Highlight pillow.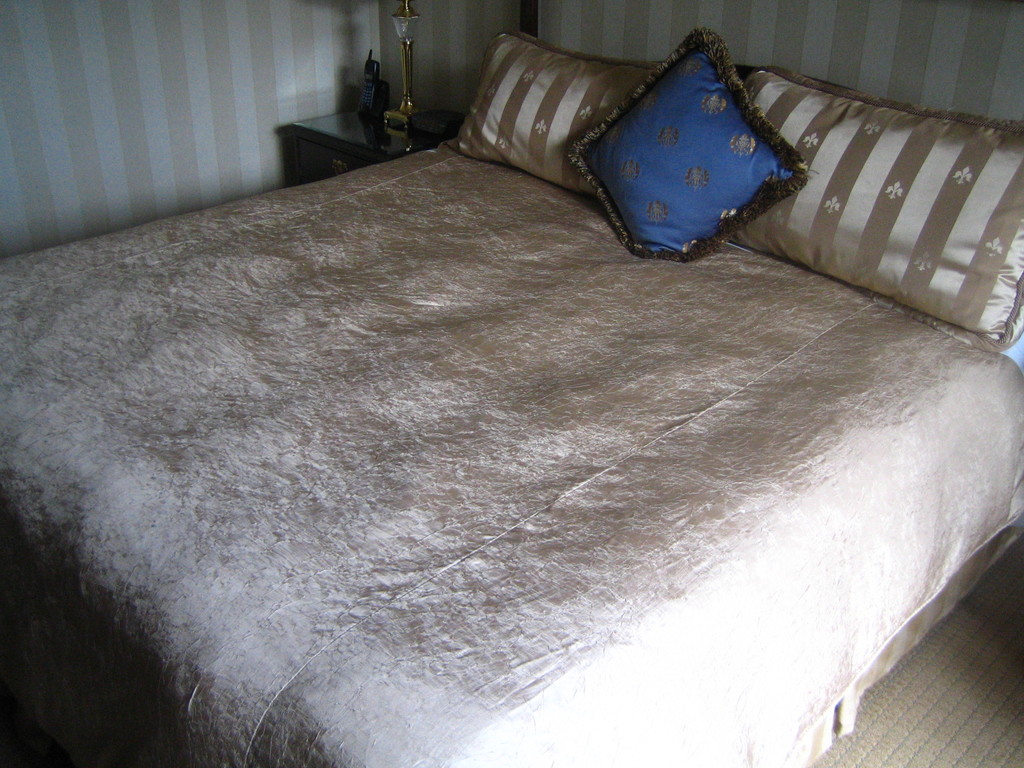
Highlighted region: (x1=561, y1=24, x2=810, y2=260).
